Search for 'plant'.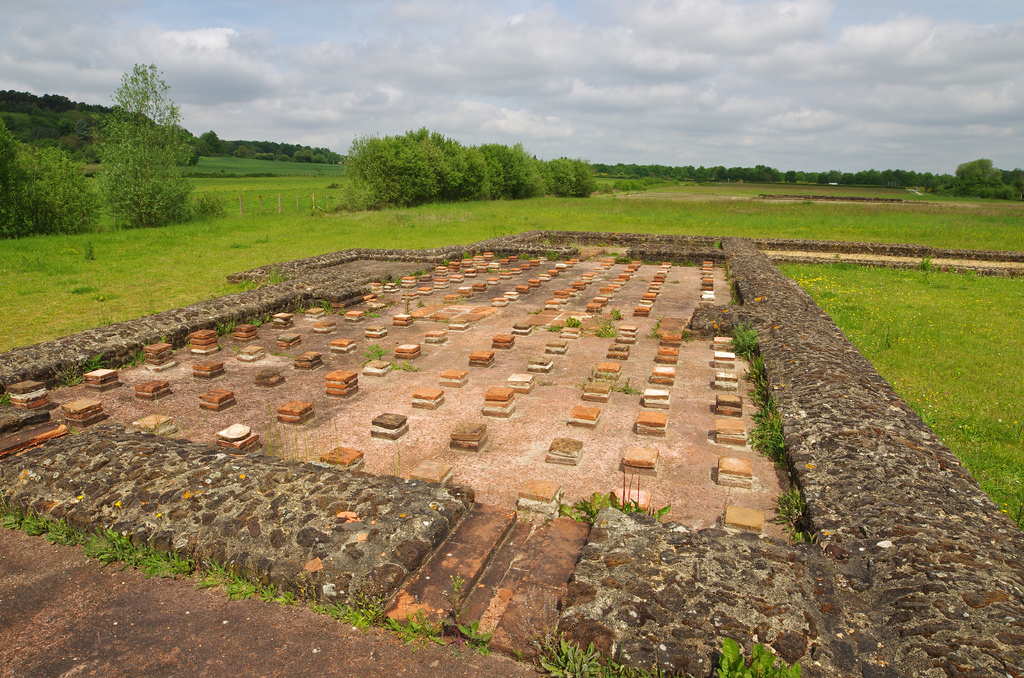
Found at locate(552, 152, 604, 202).
